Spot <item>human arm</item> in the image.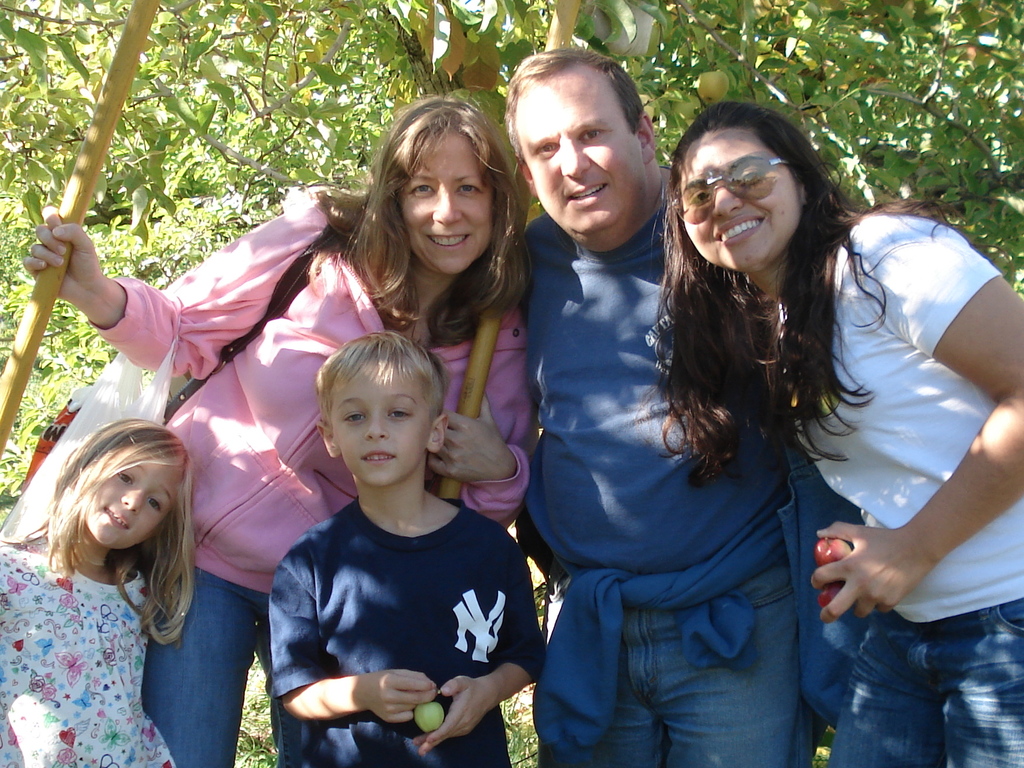
<item>human arm</item> found at {"left": 277, "top": 562, "right": 445, "bottom": 728}.
